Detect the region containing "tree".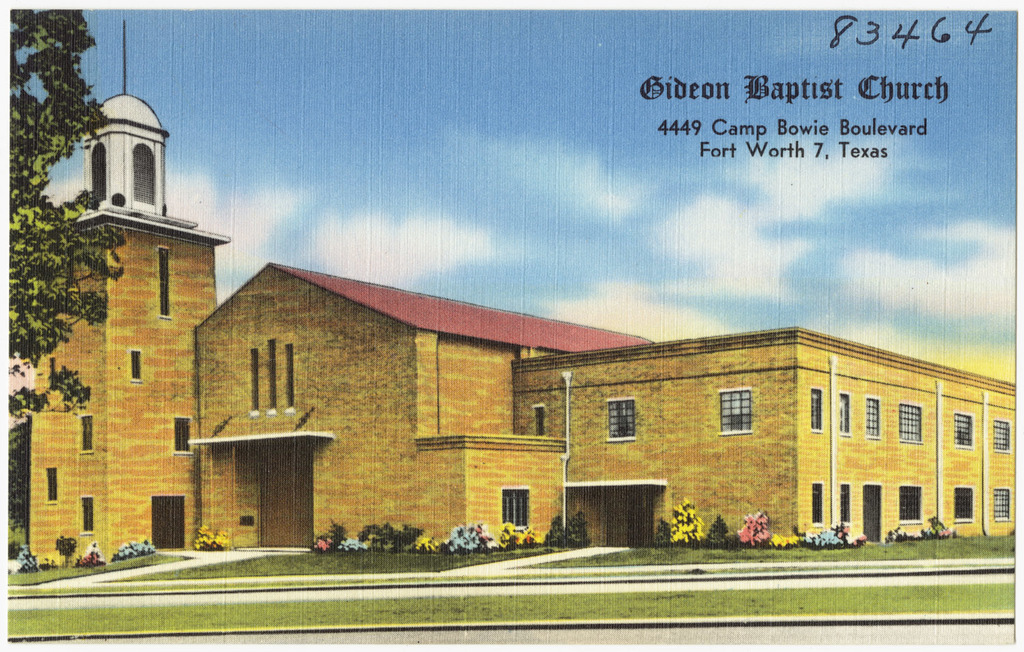
6, 0, 120, 410.
